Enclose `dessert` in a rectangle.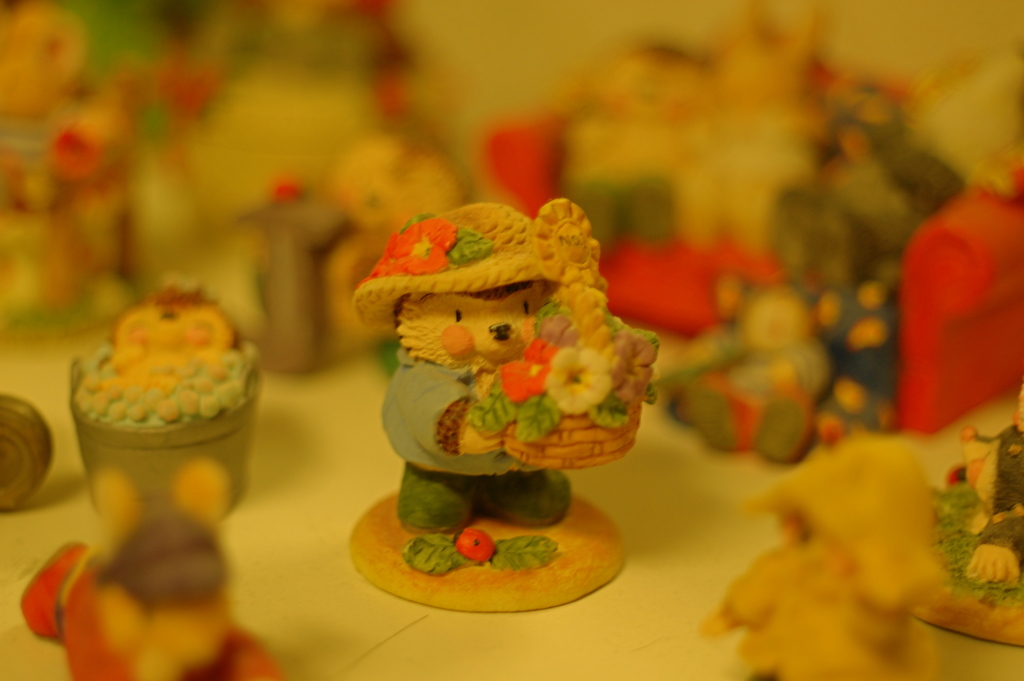
(18, 520, 279, 680).
